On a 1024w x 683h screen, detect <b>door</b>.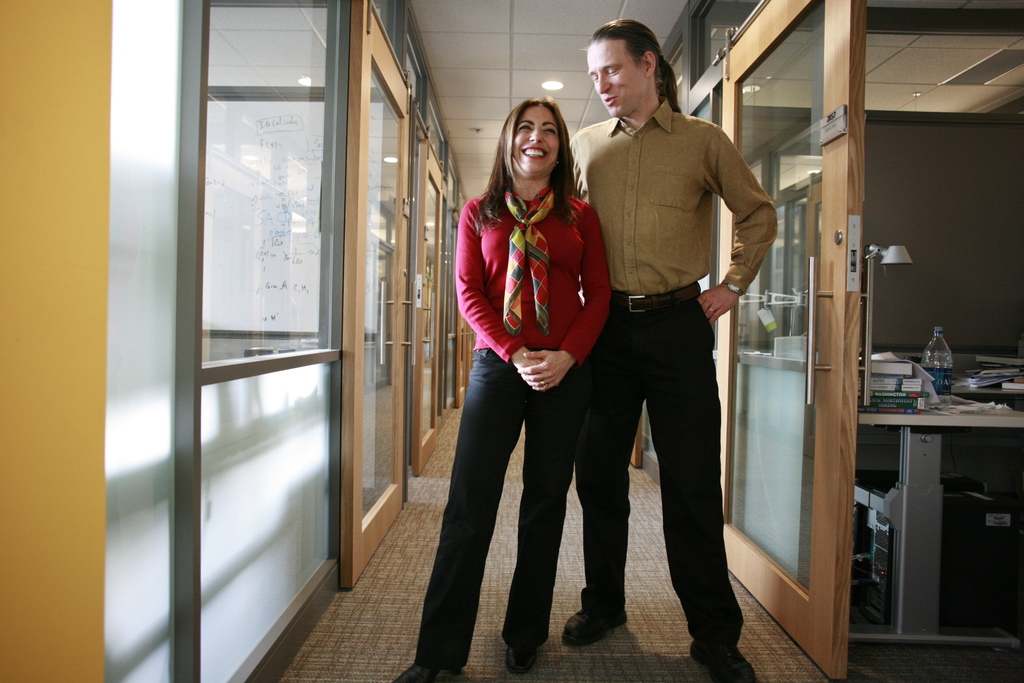
box(721, 0, 882, 682).
